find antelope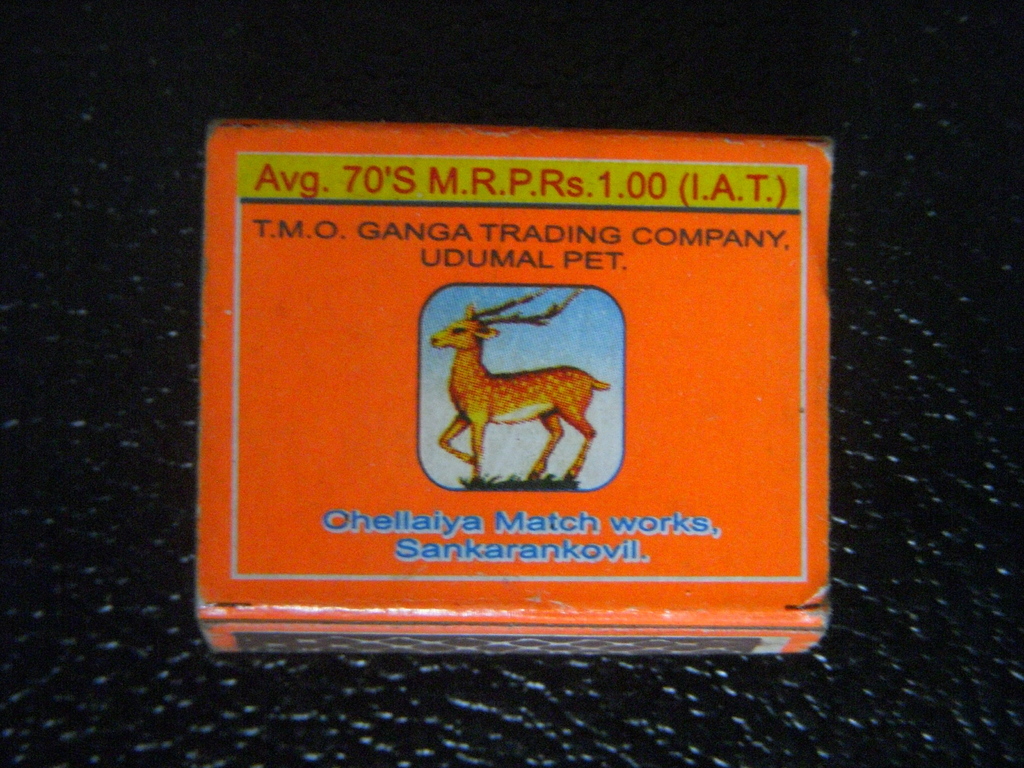
428 285 611 486
